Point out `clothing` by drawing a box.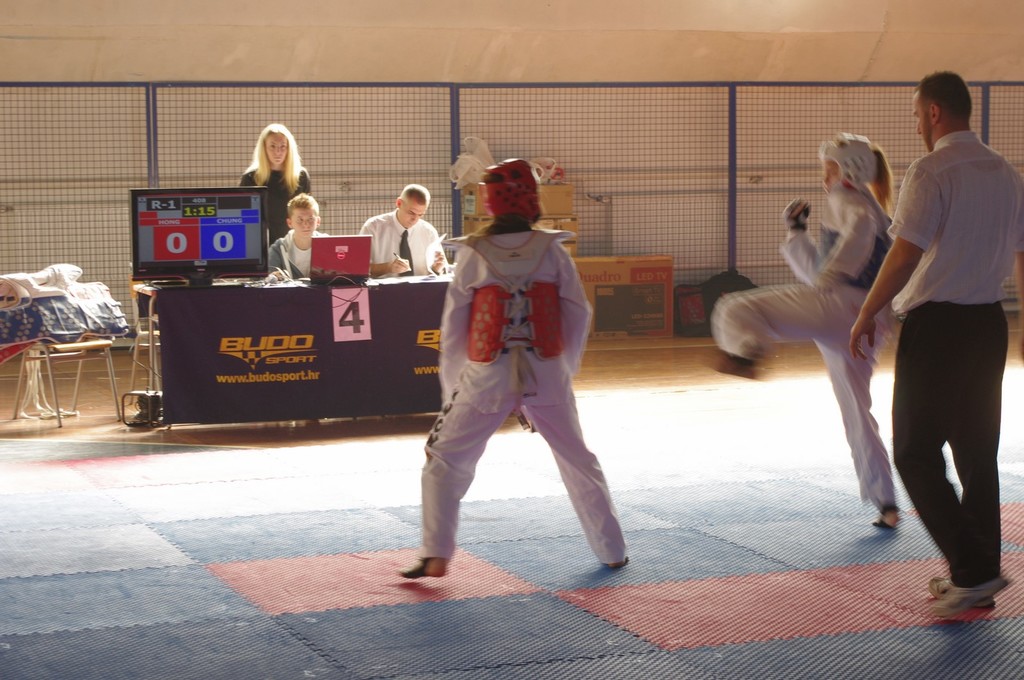
[x1=247, y1=168, x2=308, y2=228].
